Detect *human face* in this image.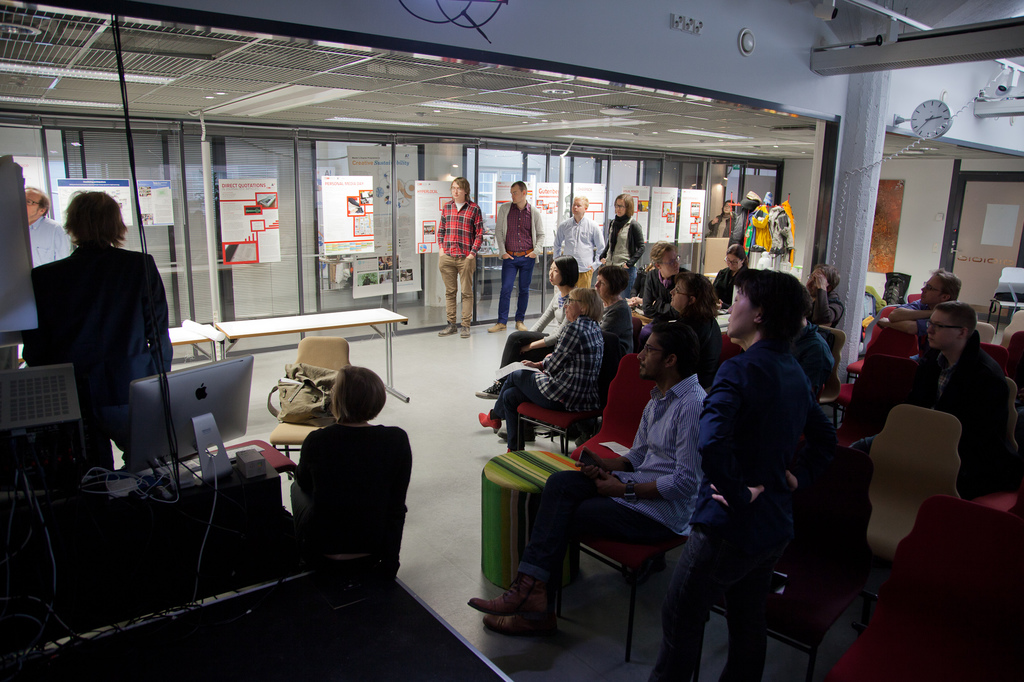
Detection: bbox(663, 247, 682, 273).
